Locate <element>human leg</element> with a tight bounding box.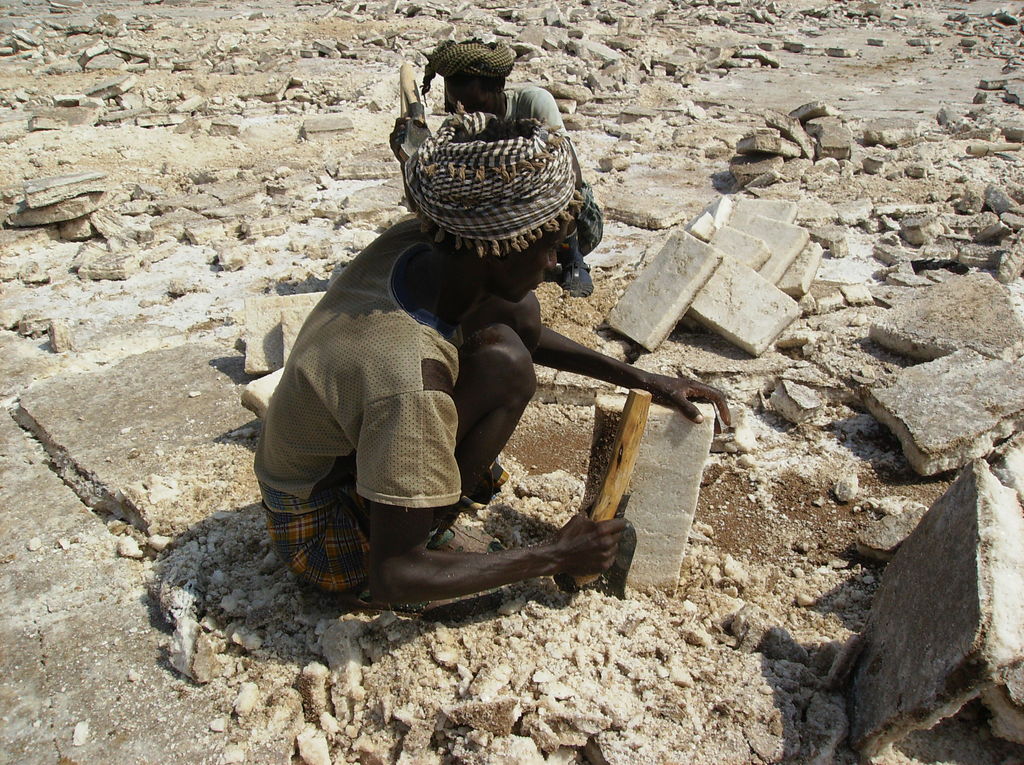
460,291,542,339.
